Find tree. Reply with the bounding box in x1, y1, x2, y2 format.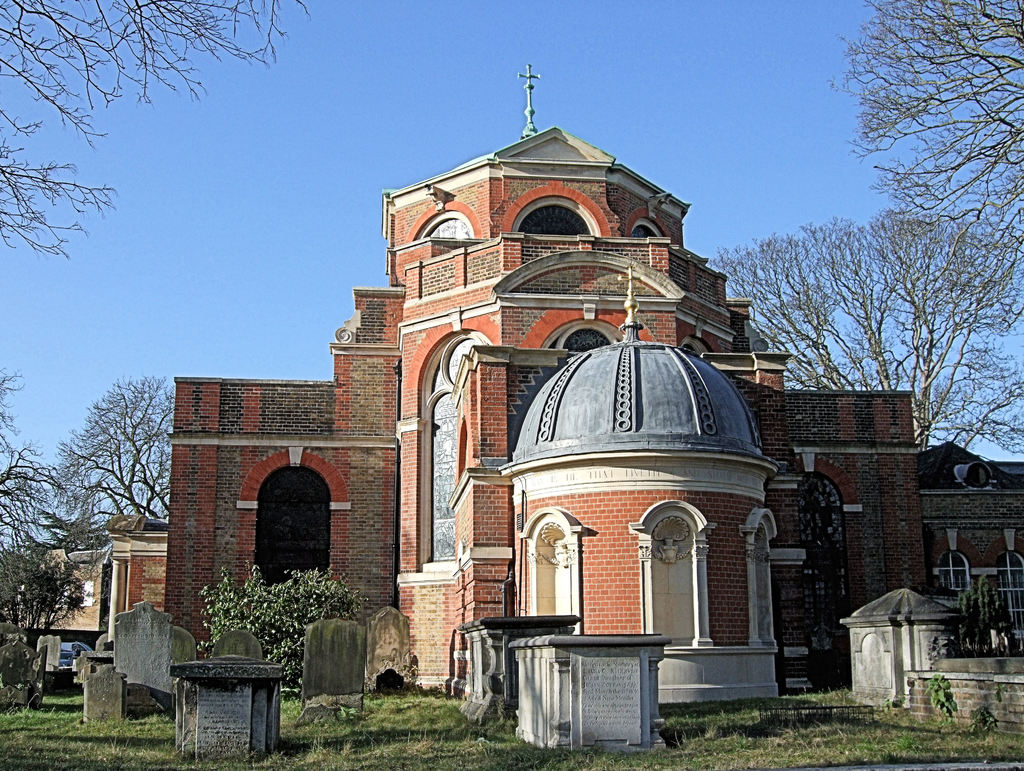
706, 202, 1023, 466.
